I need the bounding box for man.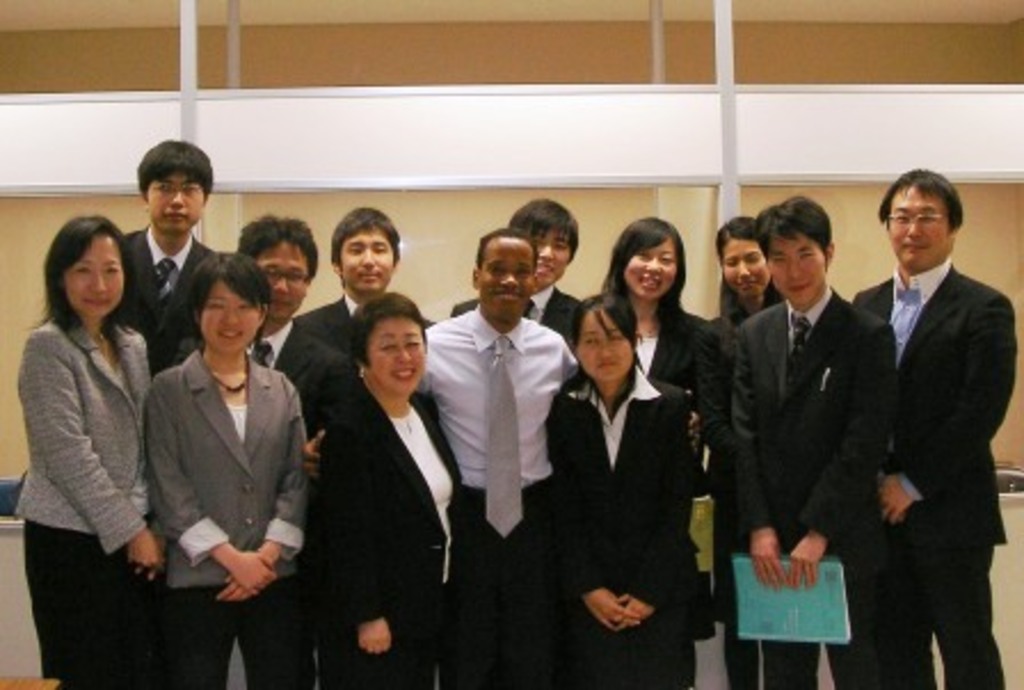
Here it is: box=[448, 194, 585, 345].
